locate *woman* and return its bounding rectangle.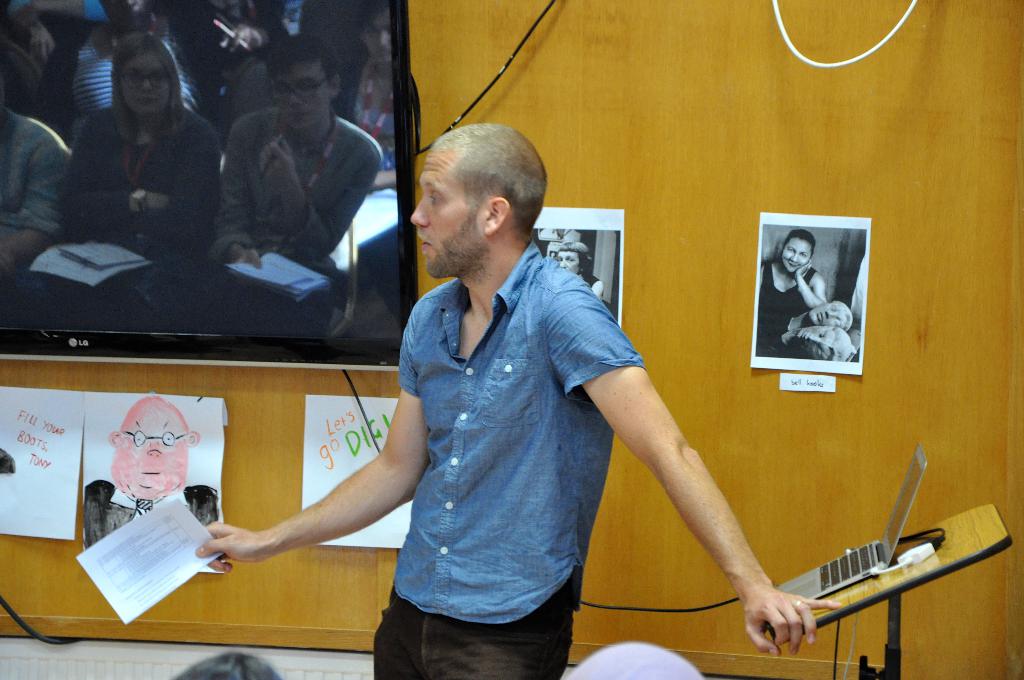
select_region(60, 27, 225, 257).
